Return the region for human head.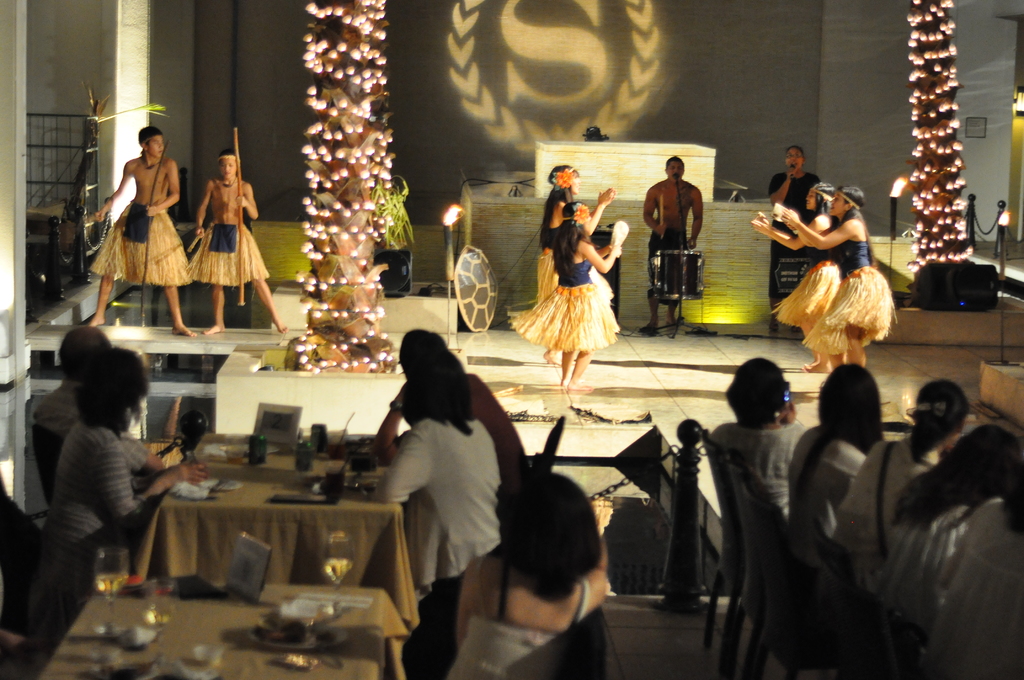
<region>139, 125, 166, 159</region>.
